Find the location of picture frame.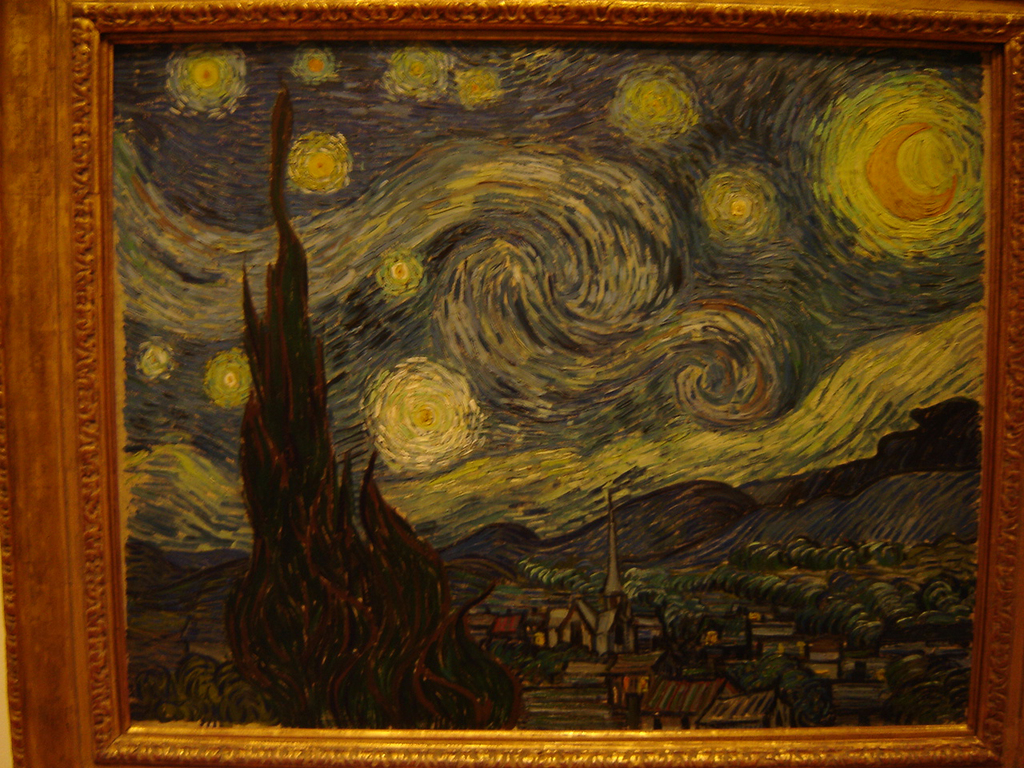
Location: 0, 0, 1023, 767.
